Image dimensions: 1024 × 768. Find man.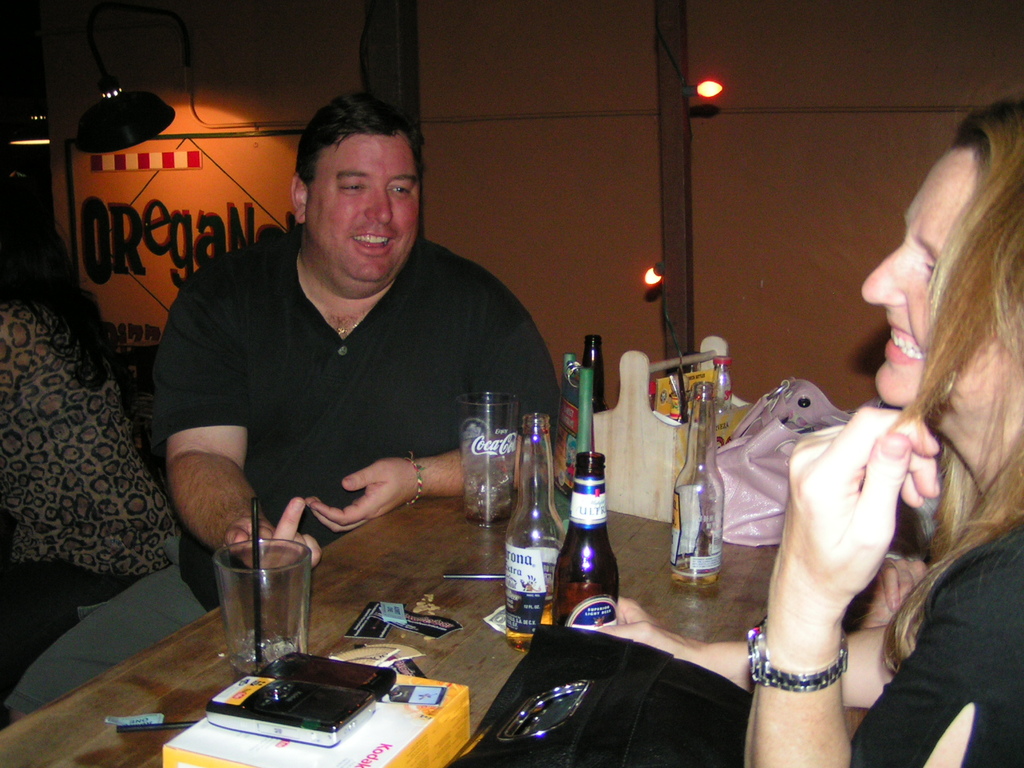
pyautogui.locateOnScreen(0, 88, 566, 723).
